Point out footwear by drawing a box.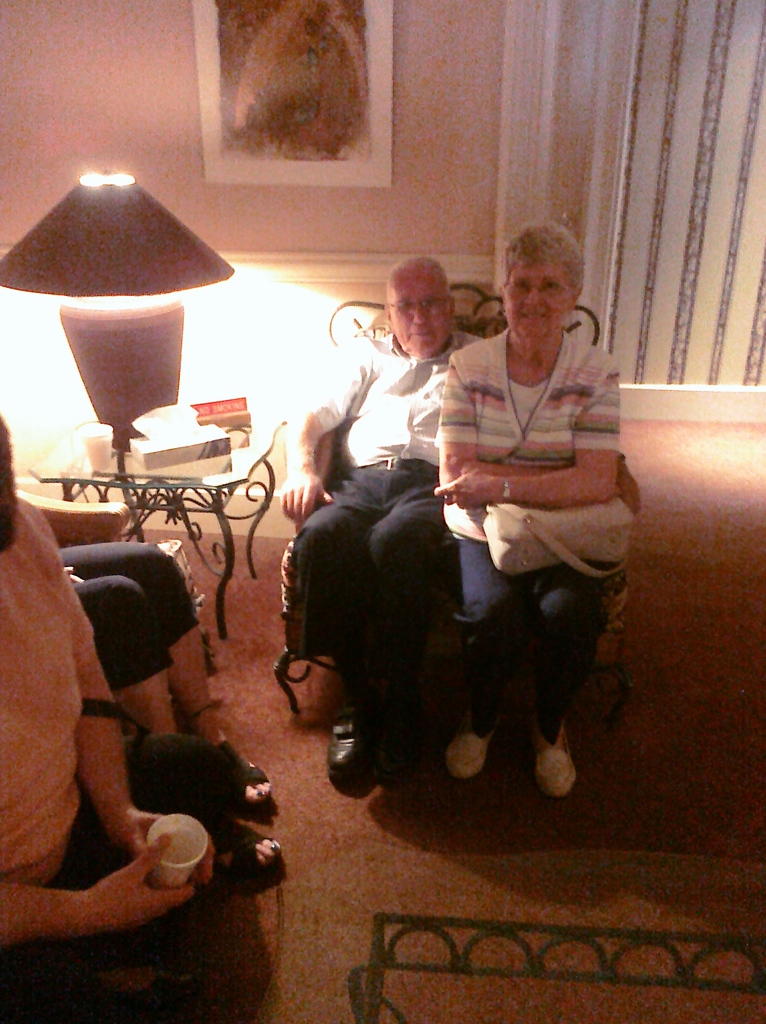
(209, 733, 277, 807).
